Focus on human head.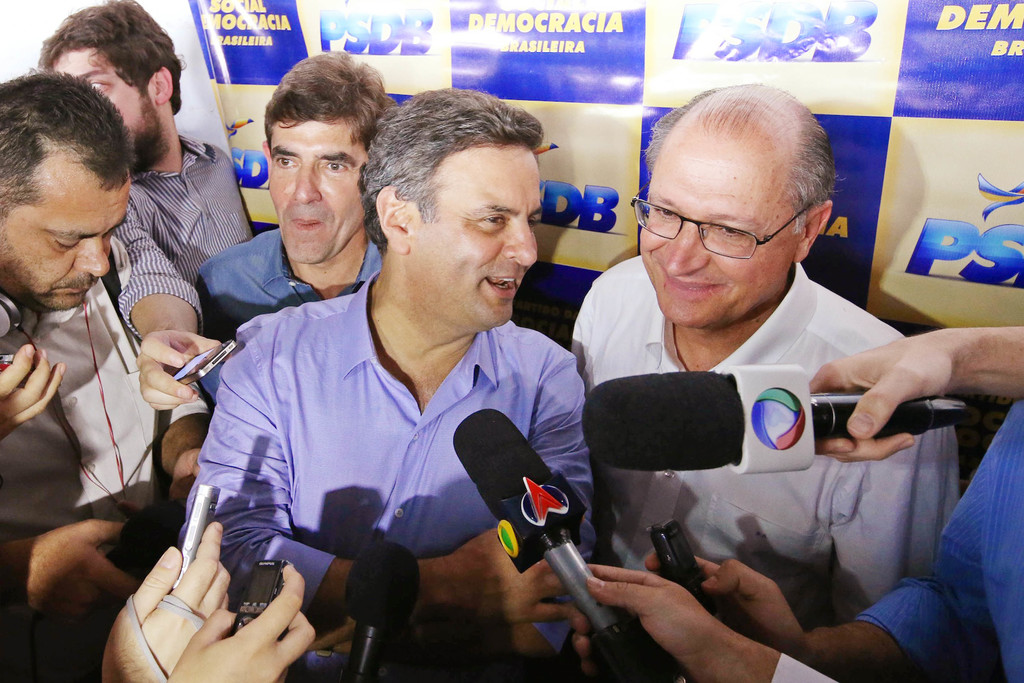
Focused at rect(350, 69, 564, 336).
